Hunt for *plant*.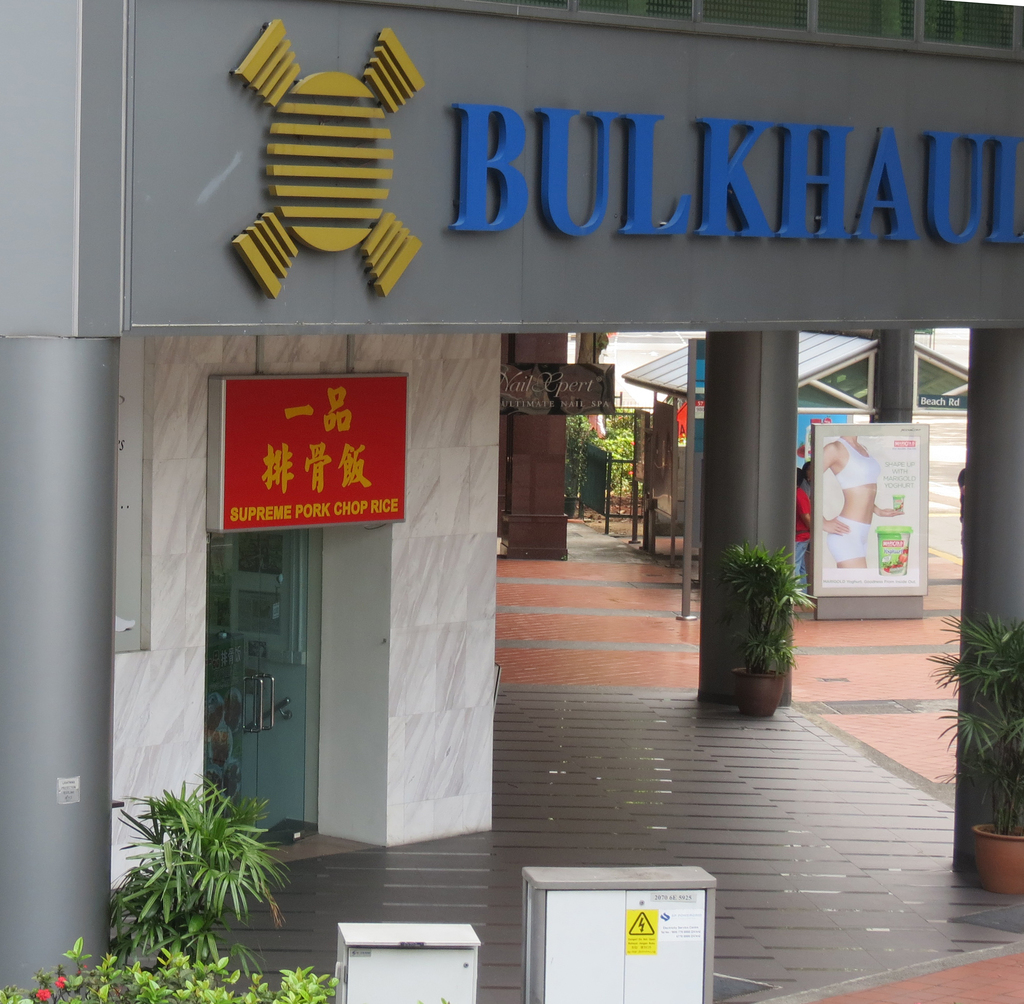
Hunted down at x1=931 y1=612 x2=1023 y2=833.
